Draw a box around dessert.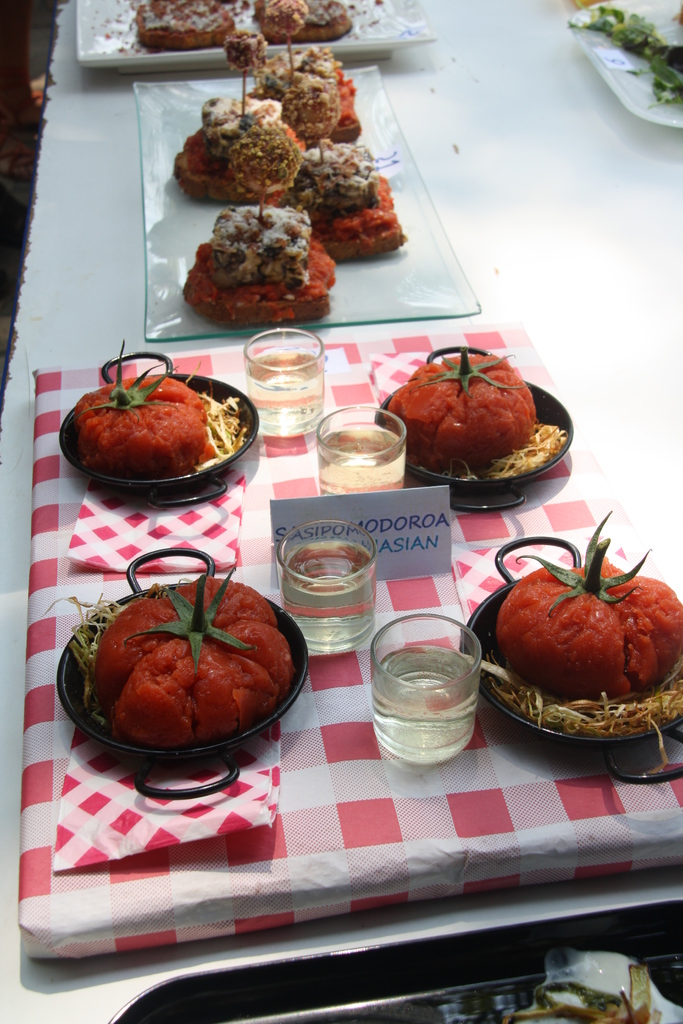
box=[177, 189, 340, 325].
